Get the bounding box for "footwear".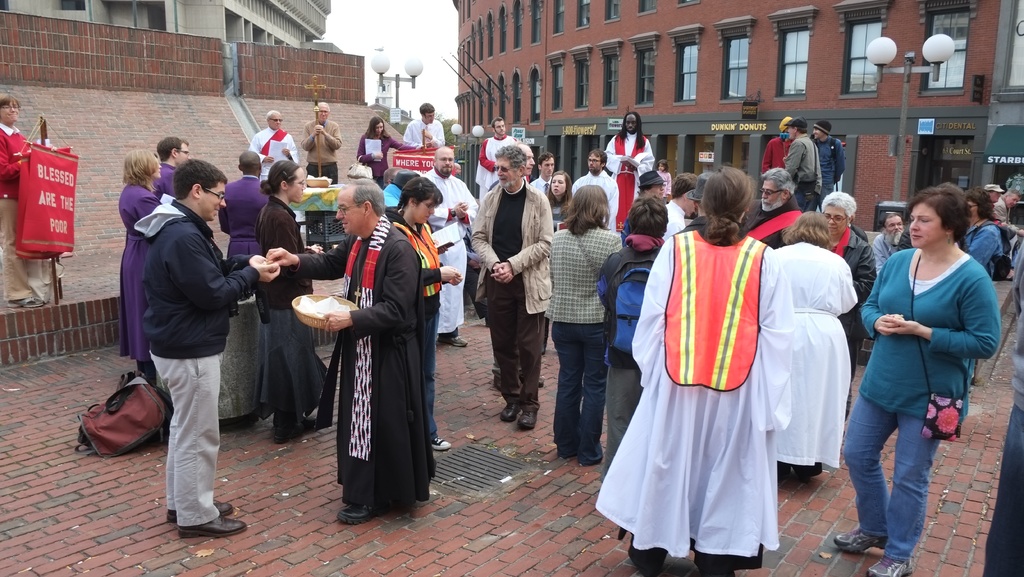
x1=493 y1=377 x2=502 y2=391.
